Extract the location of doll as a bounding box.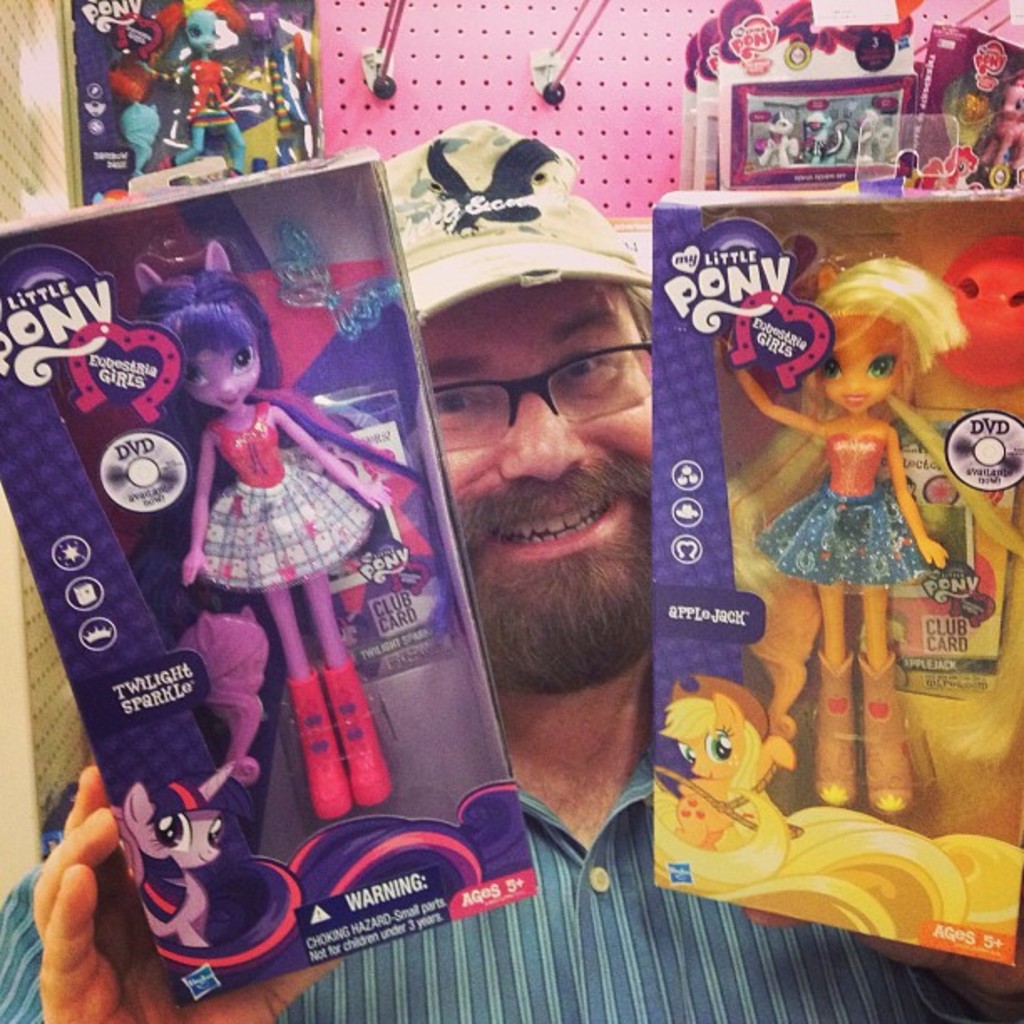
{"left": 982, "top": 69, "right": 1022, "bottom": 192}.
